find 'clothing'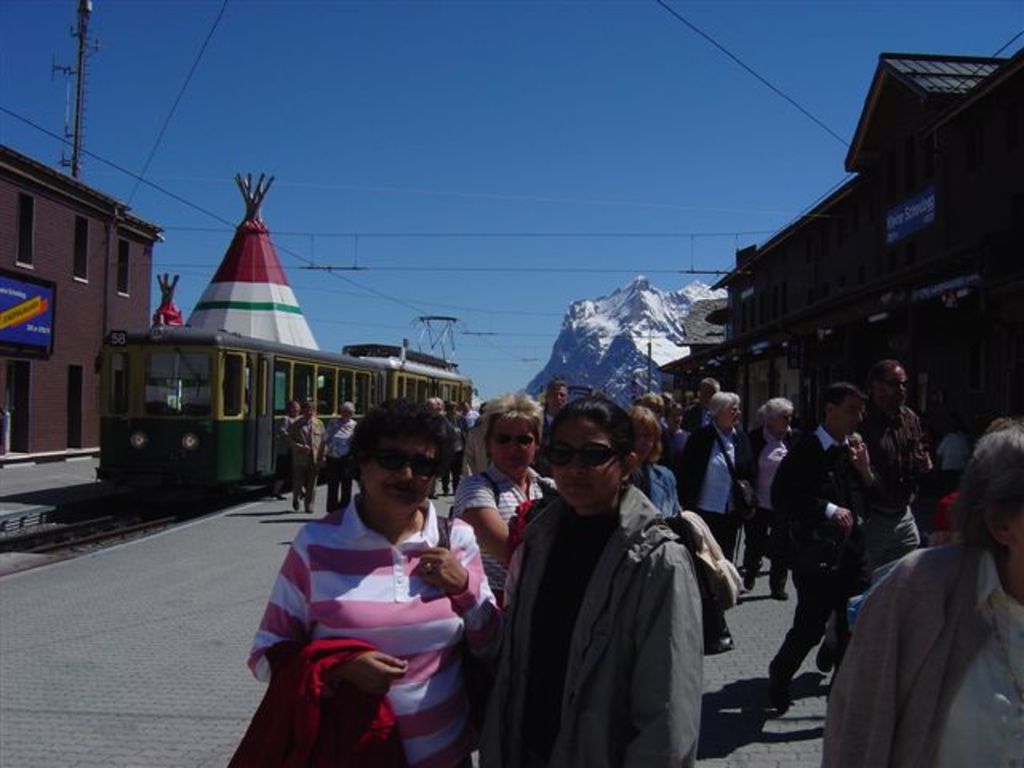
box(222, 493, 509, 766)
